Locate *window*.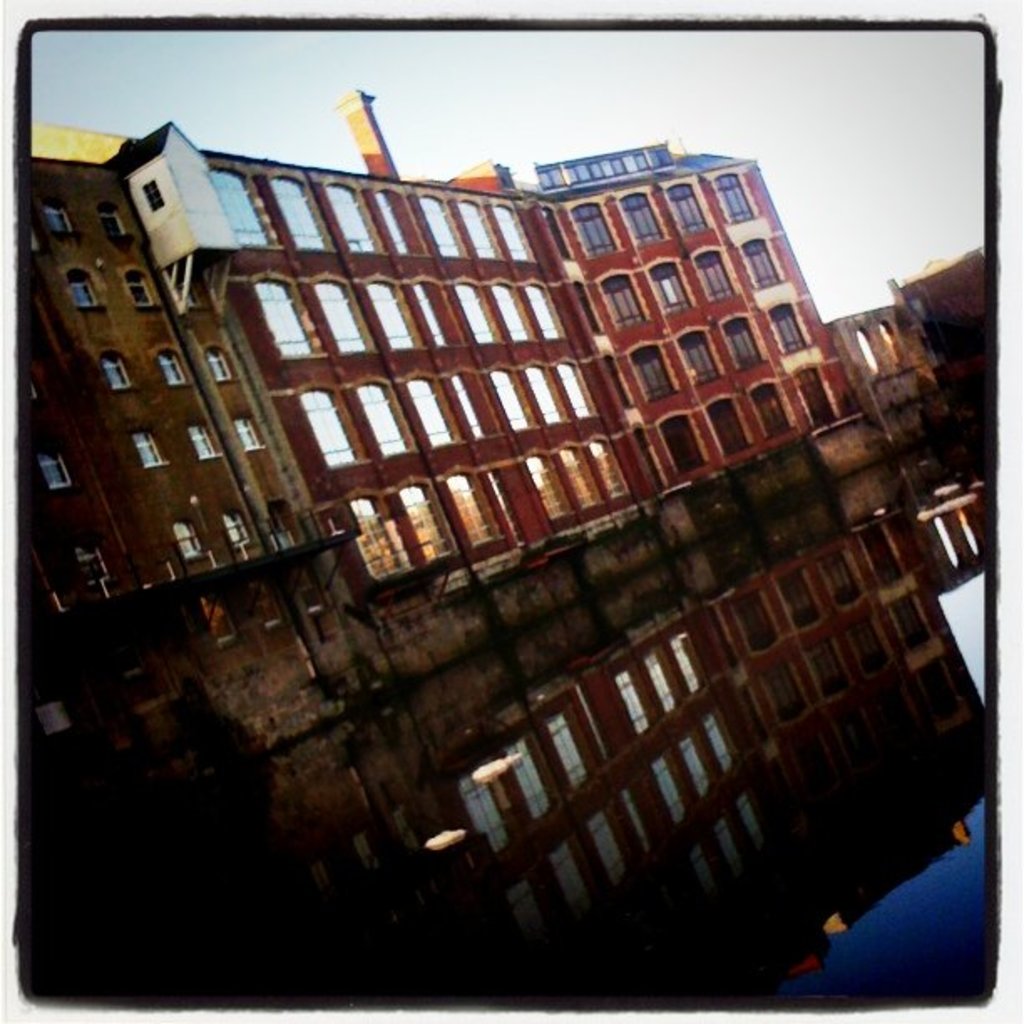
Bounding box: {"left": 770, "top": 305, "right": 808, "bottom": 350}.
